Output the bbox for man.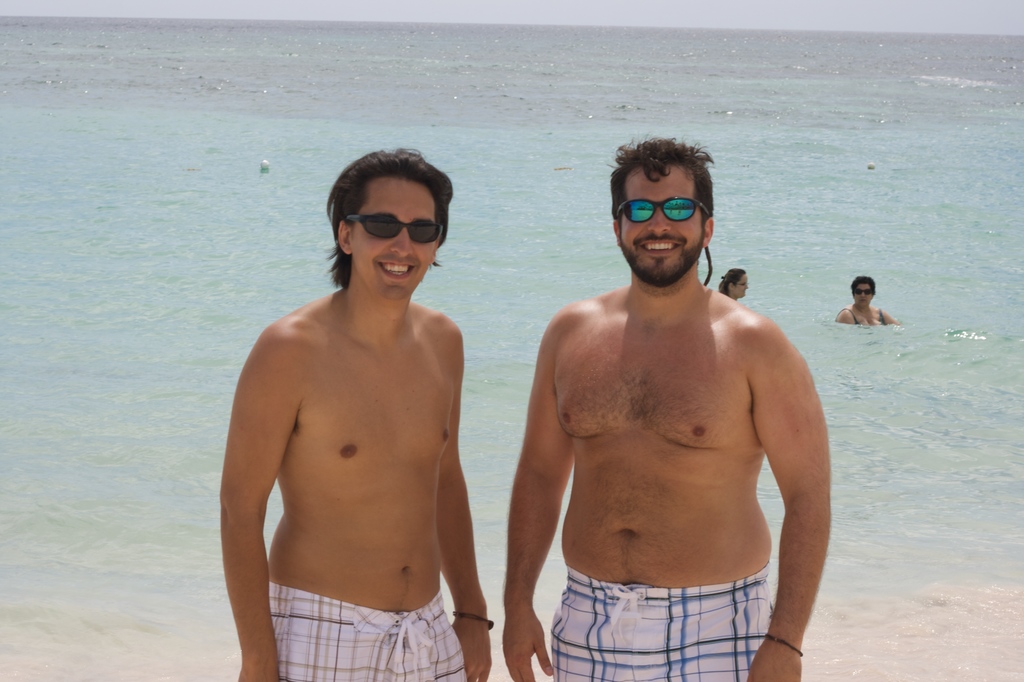
<box>218,145,496,681</box>.
